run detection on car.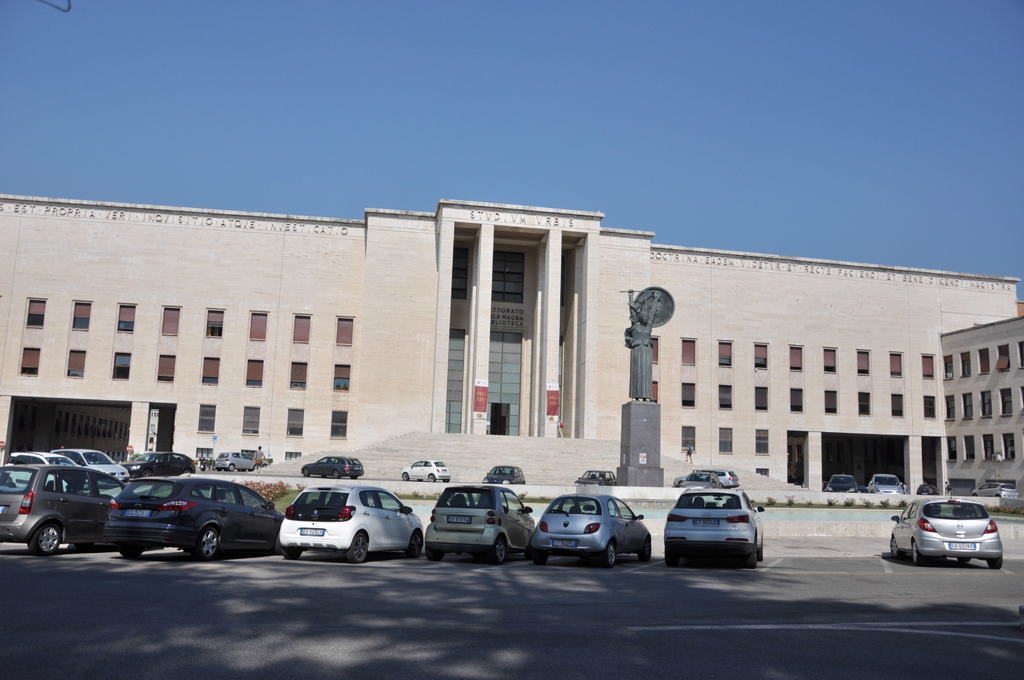
Result: 670,467,741,485.
